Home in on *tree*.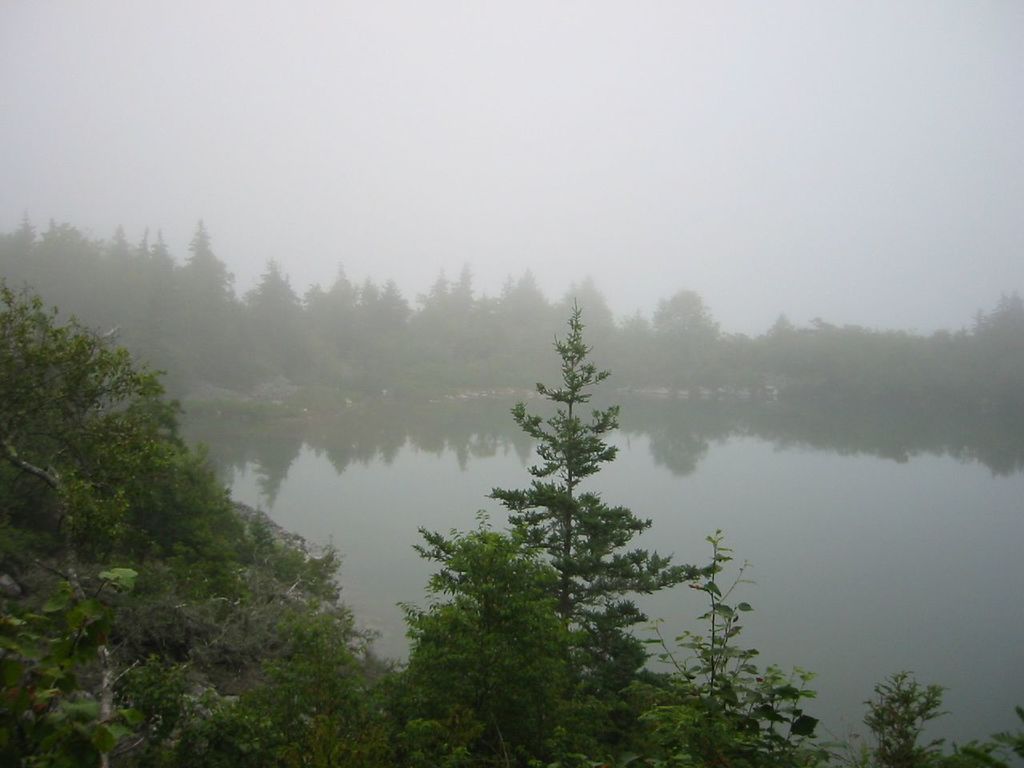
Homed in at rect(874, 328, 922, 392).
